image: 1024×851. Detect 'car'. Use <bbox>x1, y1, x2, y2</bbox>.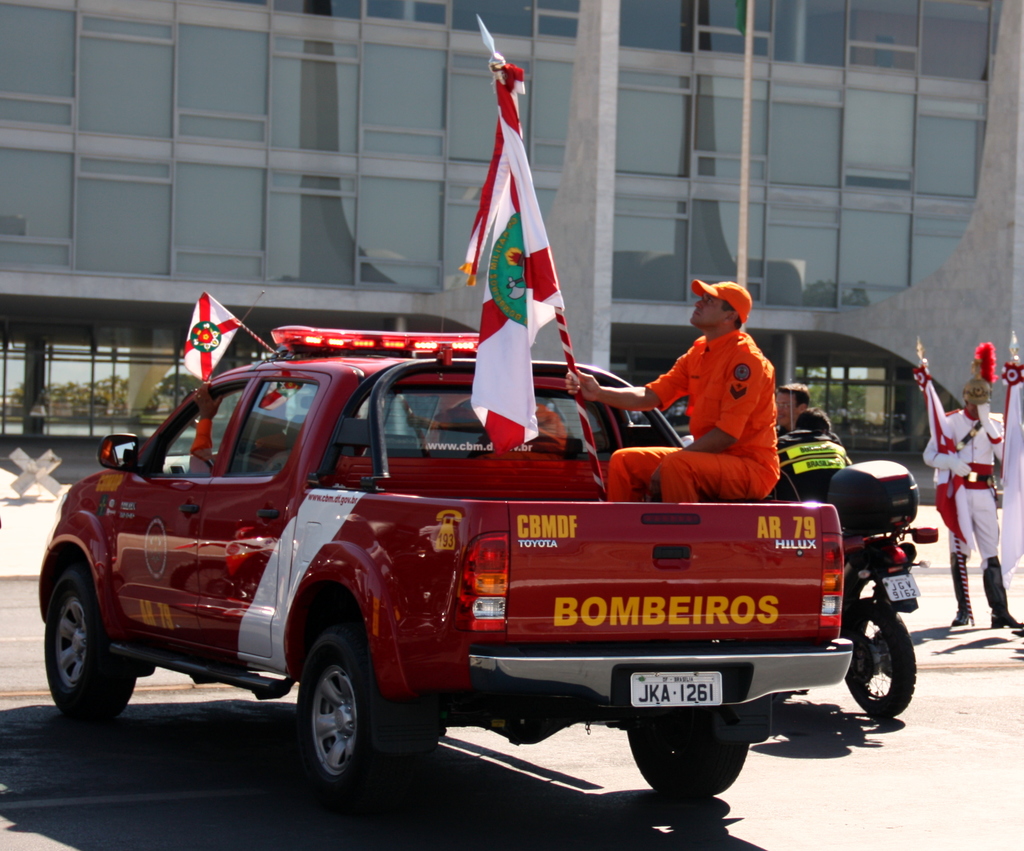
<bbox>35, 325, 854, 795</bbox>.
